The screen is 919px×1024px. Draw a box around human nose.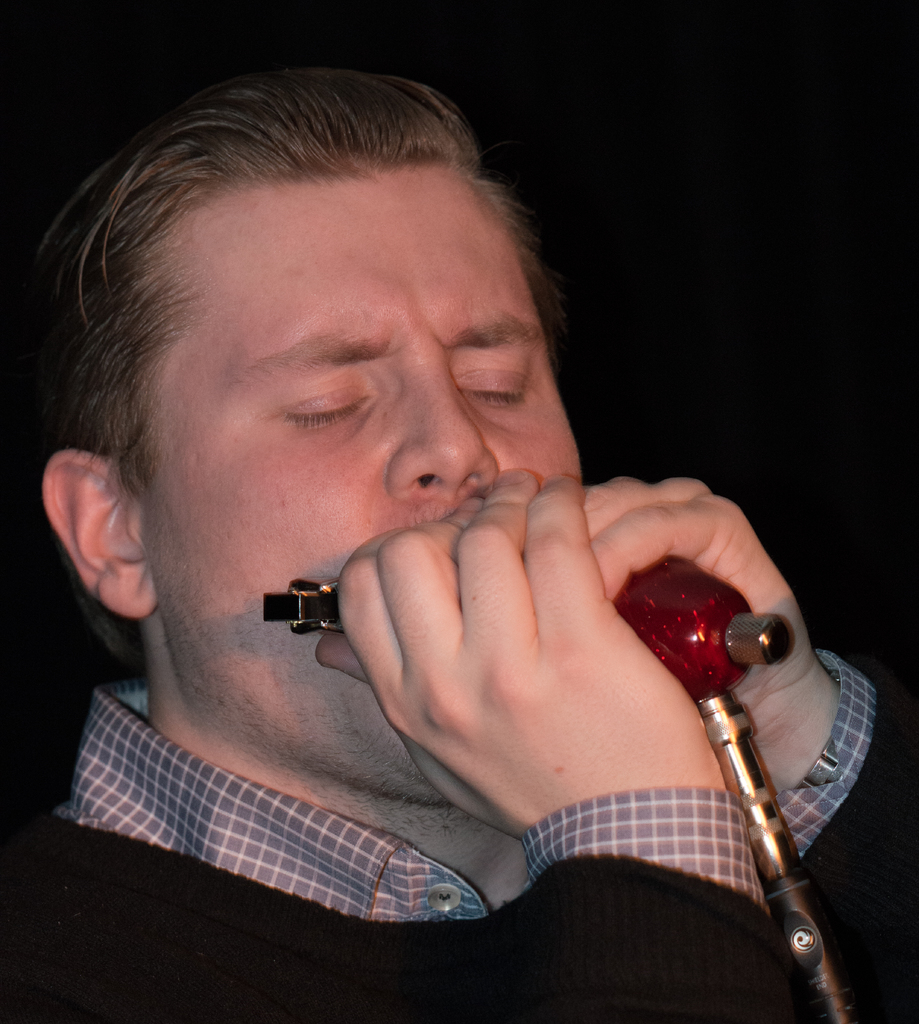
x1=384 y1=360 x2=498 y2=495.
